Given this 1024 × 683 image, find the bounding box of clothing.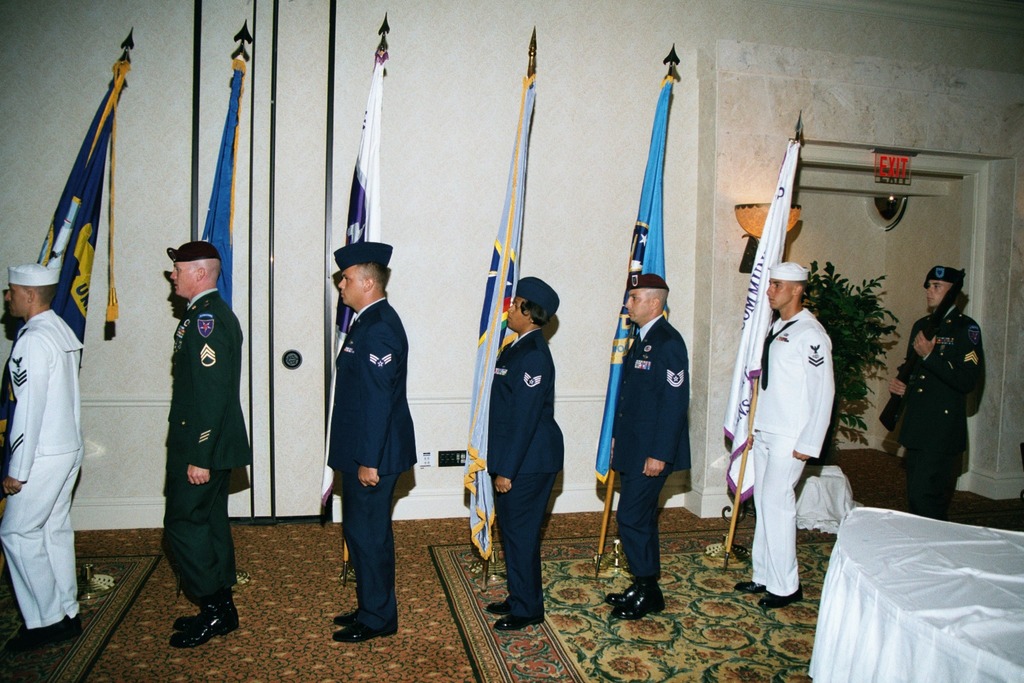
x1=613 y1=299 x2=708 y2=612.
